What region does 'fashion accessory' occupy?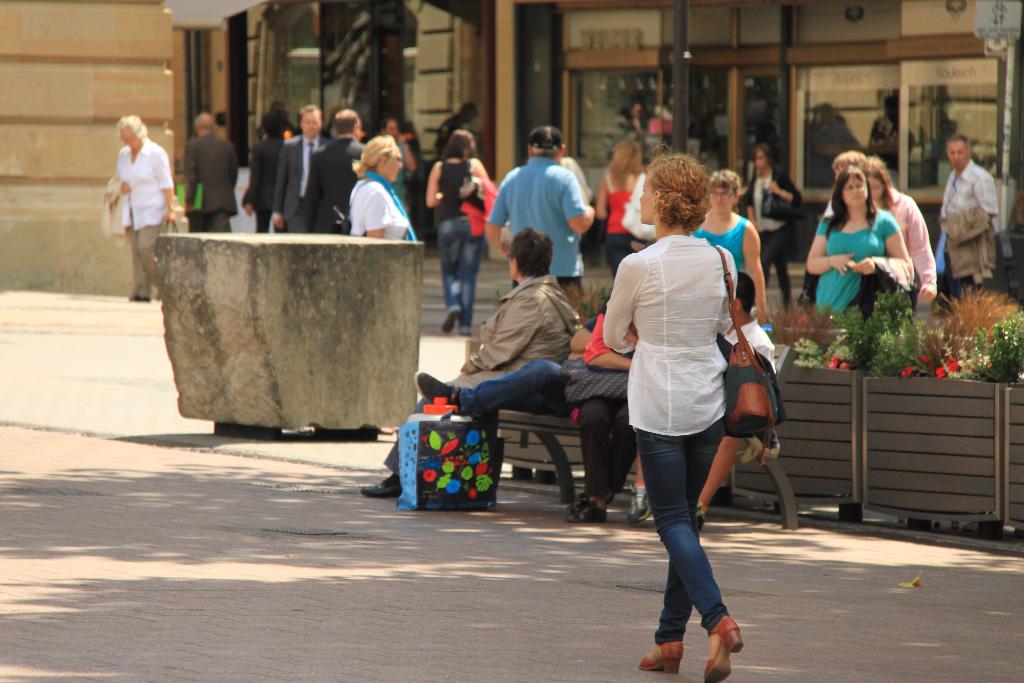
BBox(411, 370, 460, 412).
